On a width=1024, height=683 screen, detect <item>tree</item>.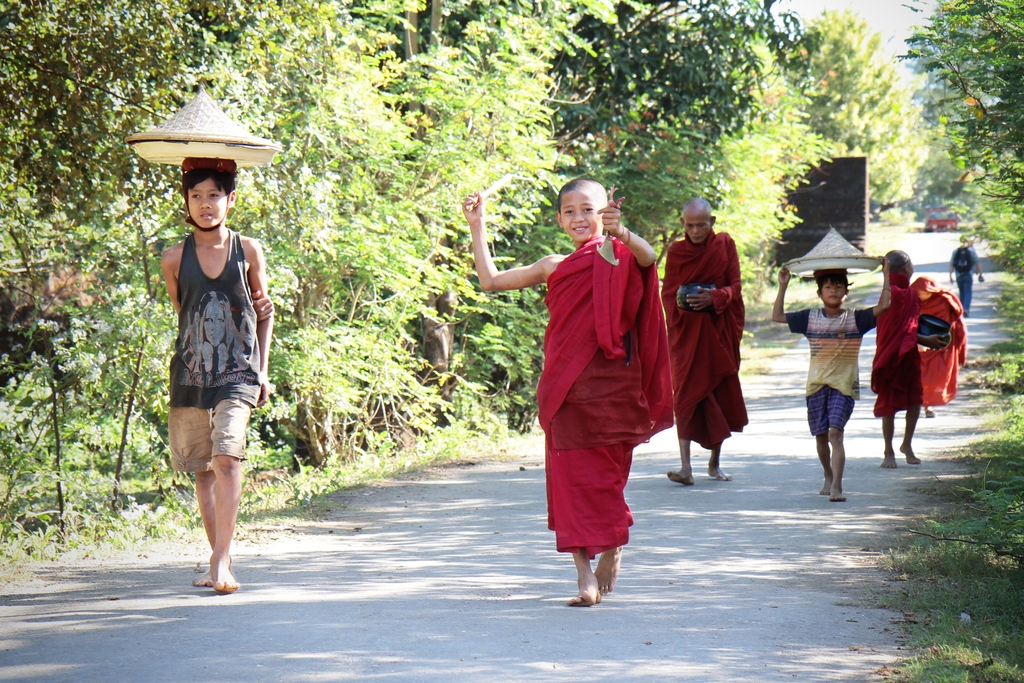
bbox(893, 56, 991, 197).
